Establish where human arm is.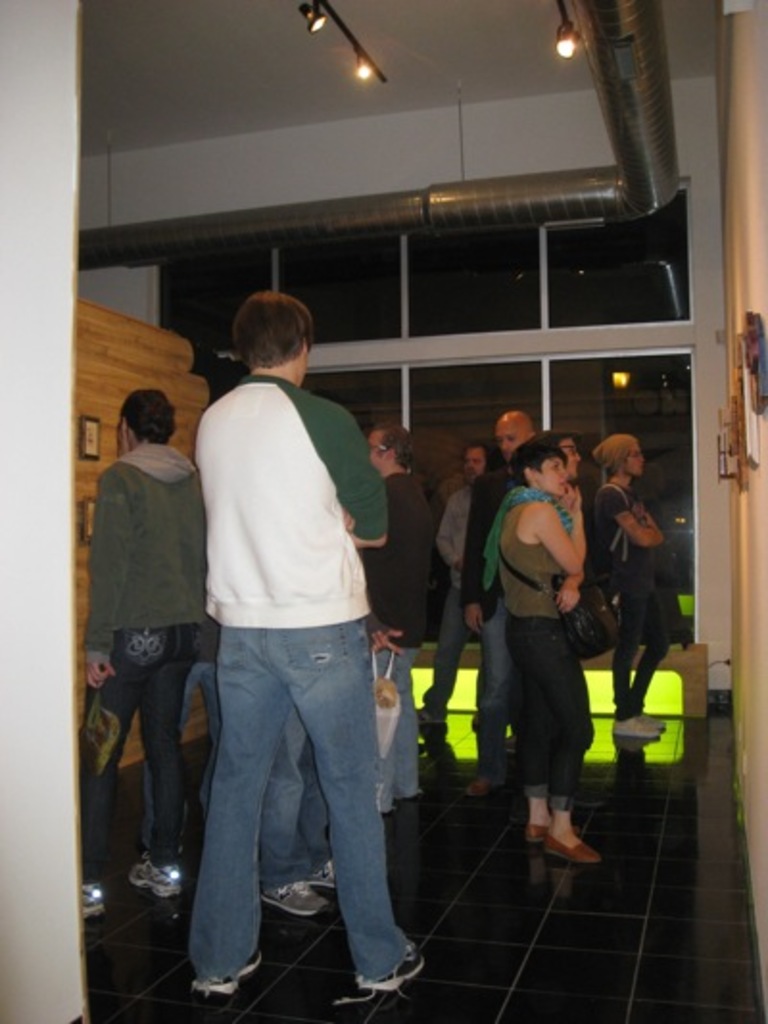
Established at region(455, 471, 492, 640).
